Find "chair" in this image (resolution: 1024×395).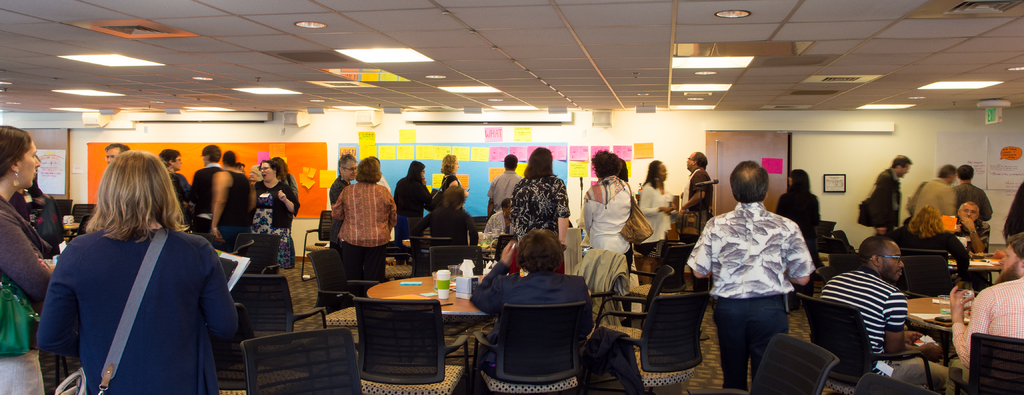
box=[822, 232, 855, 271].
